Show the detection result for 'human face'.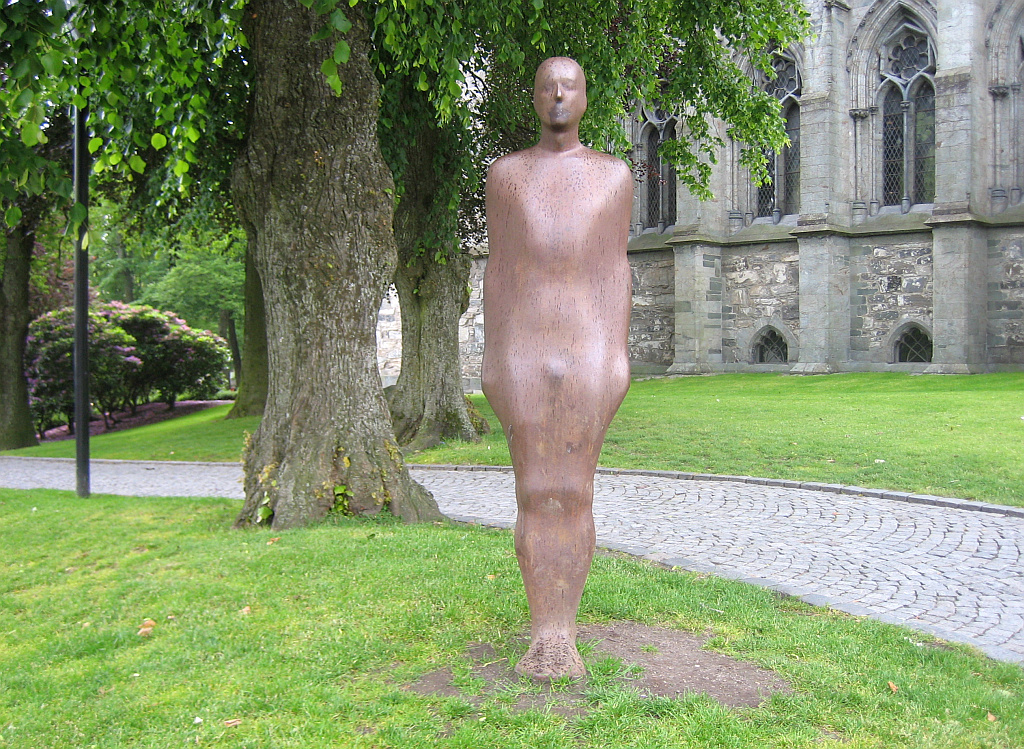
[537,65,581,131].
